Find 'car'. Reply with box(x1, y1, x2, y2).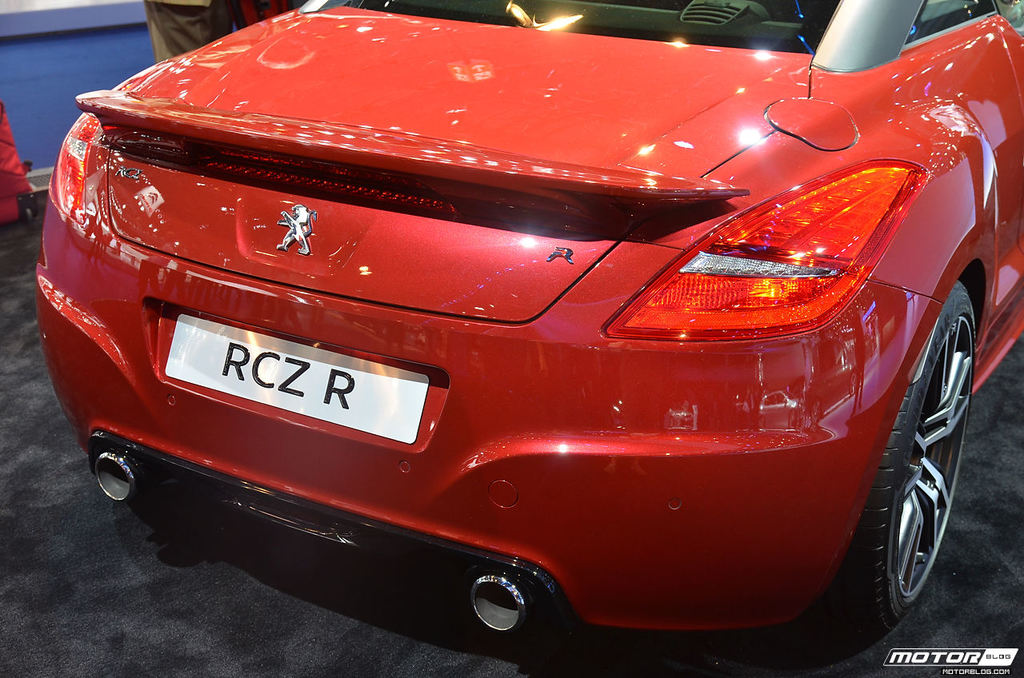
box(32, 0, 1023, 644).
